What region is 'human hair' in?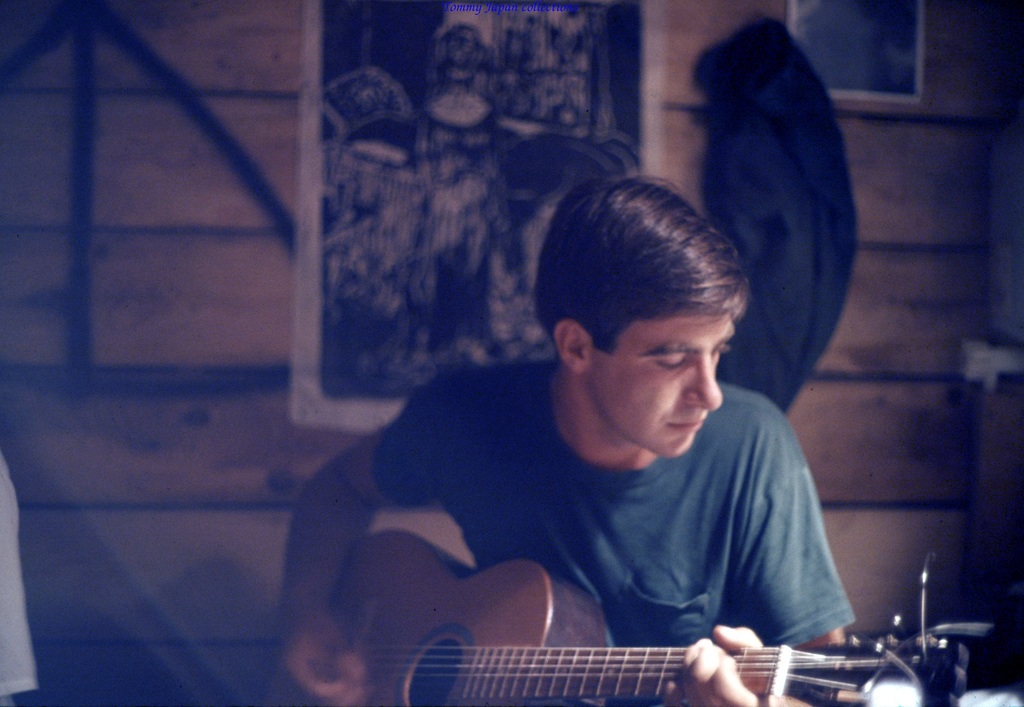
select_region(532, 175, 743, 358).
